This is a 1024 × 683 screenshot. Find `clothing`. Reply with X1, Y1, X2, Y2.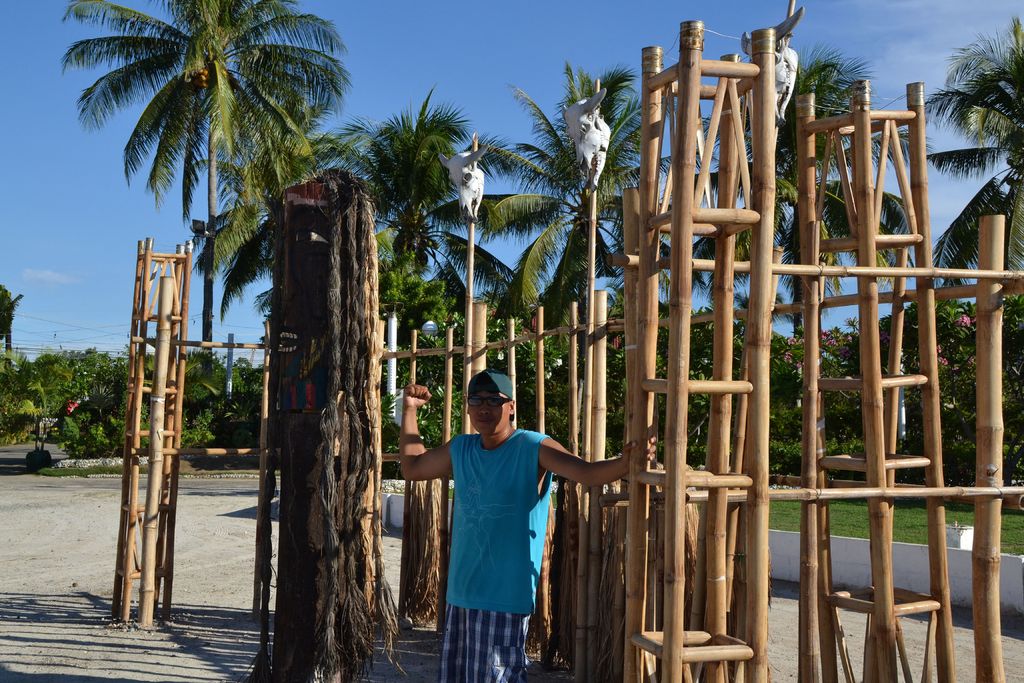
433, 431, 558, 682.
